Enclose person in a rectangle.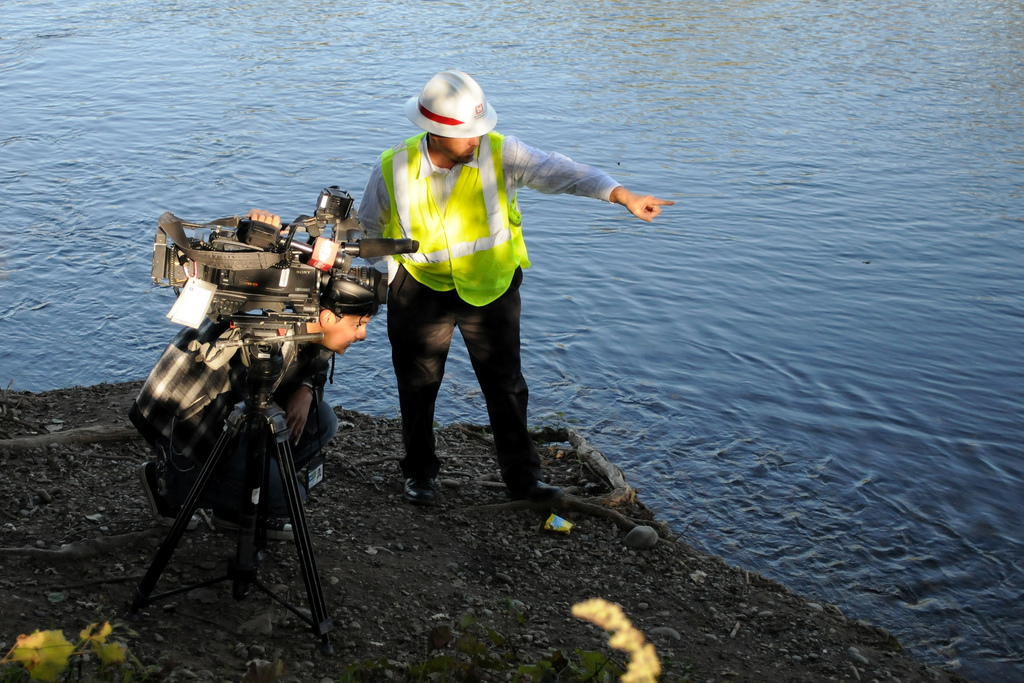
(left=346, top=66, right=675, bottom=538).
